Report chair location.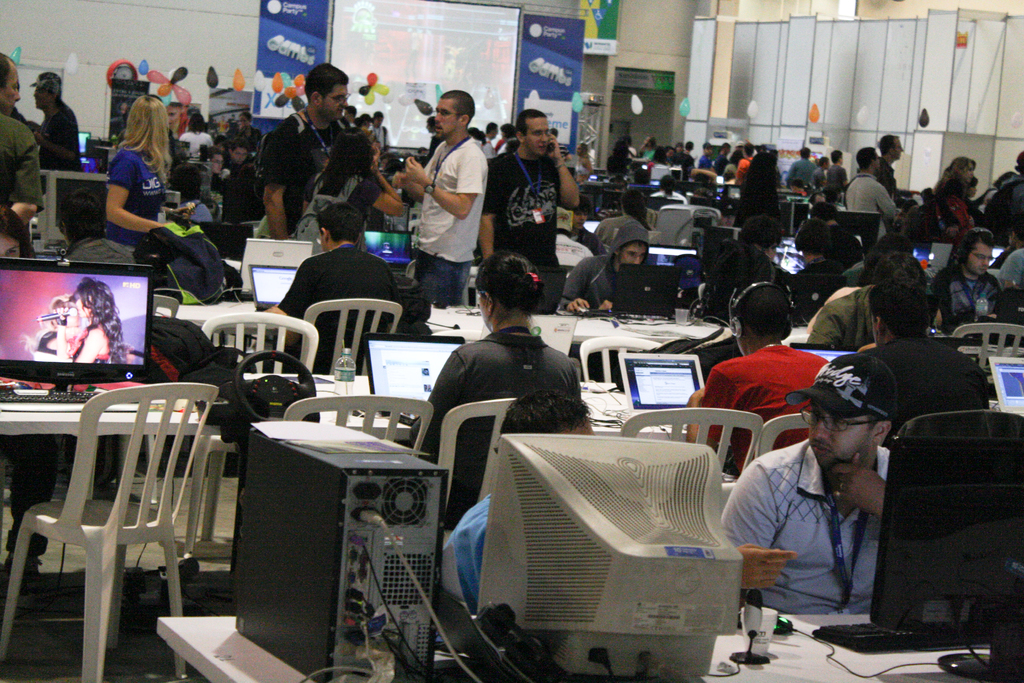
Report: (x1=180, y1=317, x2=325, y2=550).
